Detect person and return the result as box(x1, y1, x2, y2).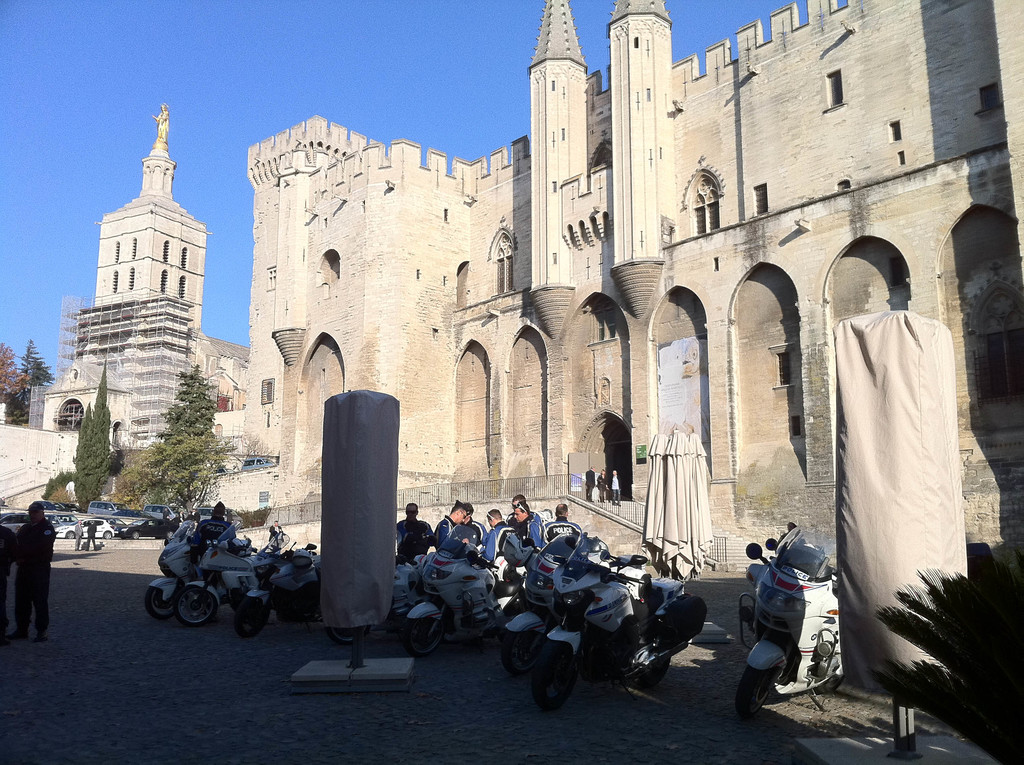
box(431, 498, 465, 546).
